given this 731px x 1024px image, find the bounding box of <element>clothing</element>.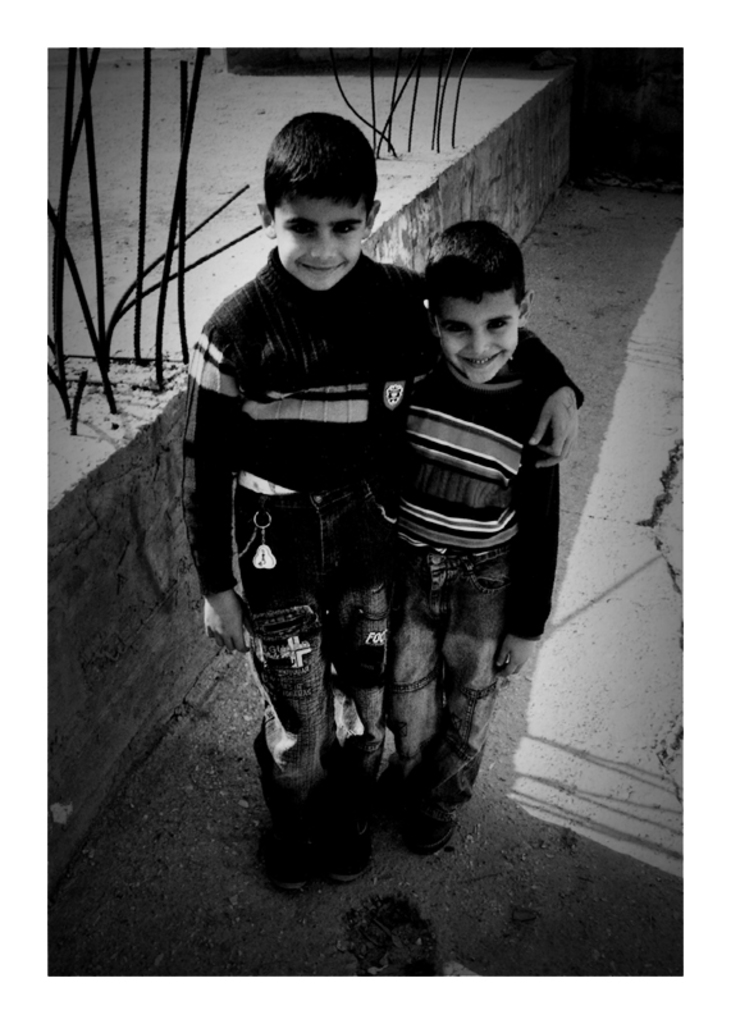
(x1=174, y1=175, x2=470, y2=790).
